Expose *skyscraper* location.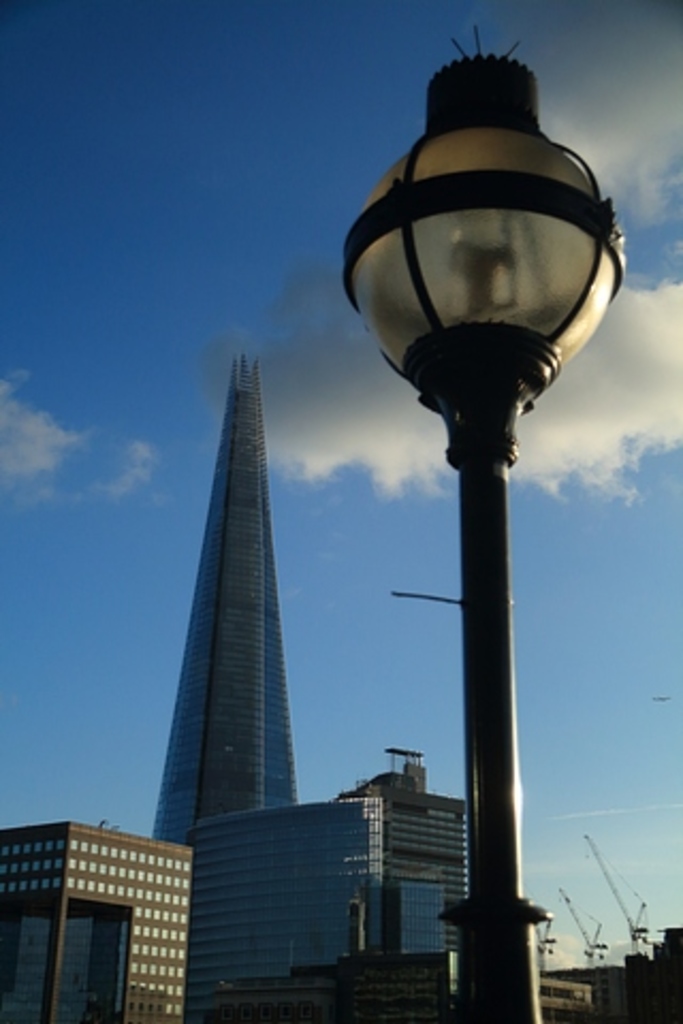
Exposed at locate(154, 354, 297, 838).
